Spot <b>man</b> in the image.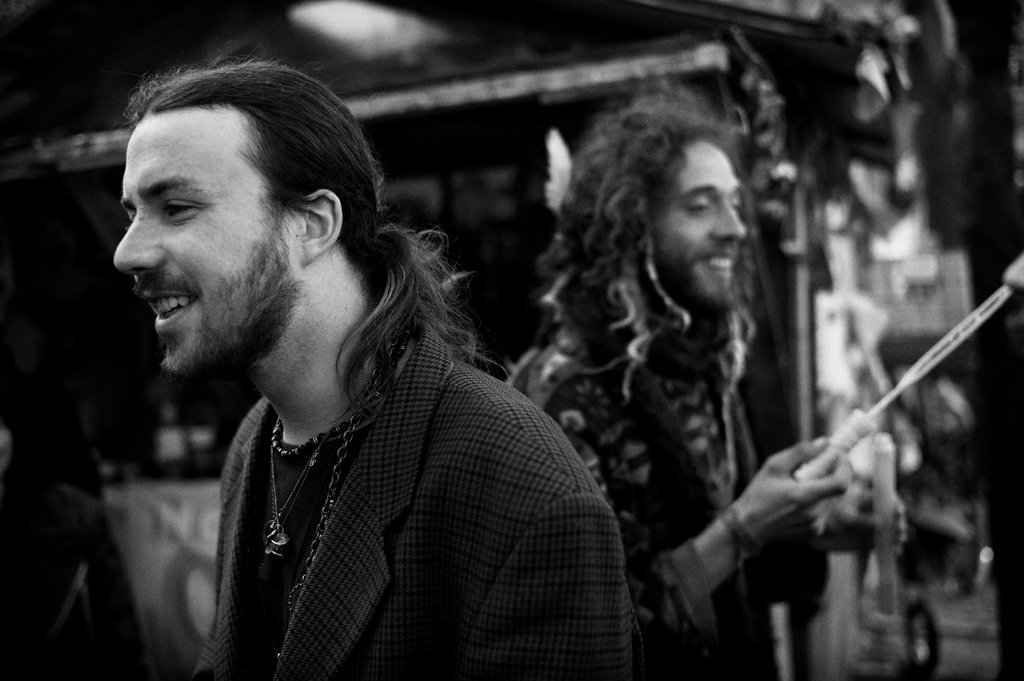
<b>man</b> found at <box>63,55,657,665</box>.
